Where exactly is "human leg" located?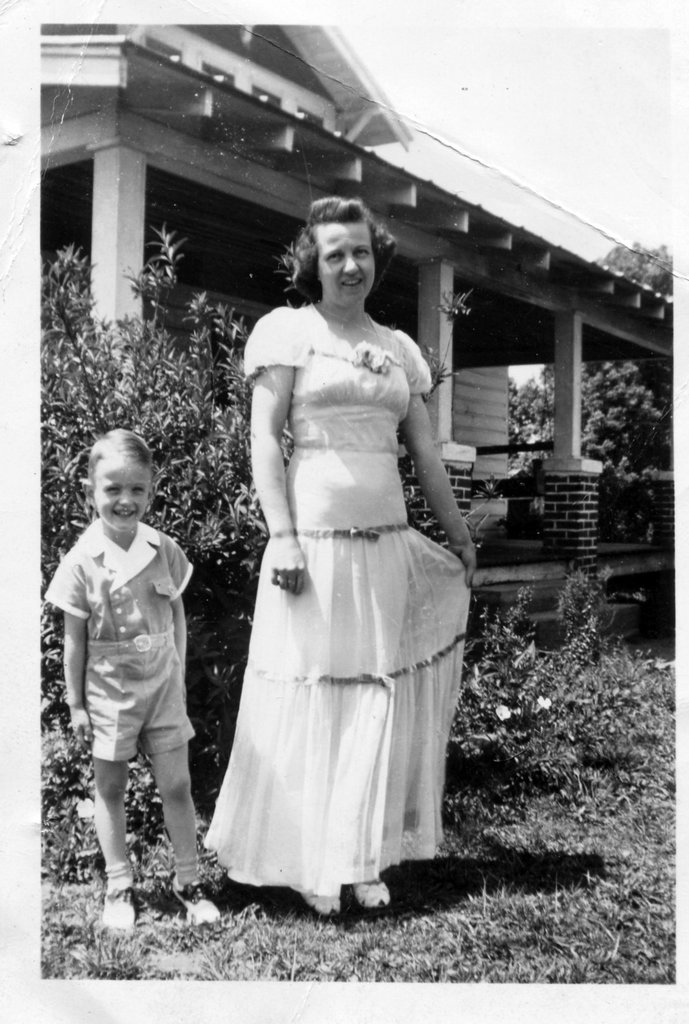
Its bounding box is l=353, t=879, r=391, b=915.
